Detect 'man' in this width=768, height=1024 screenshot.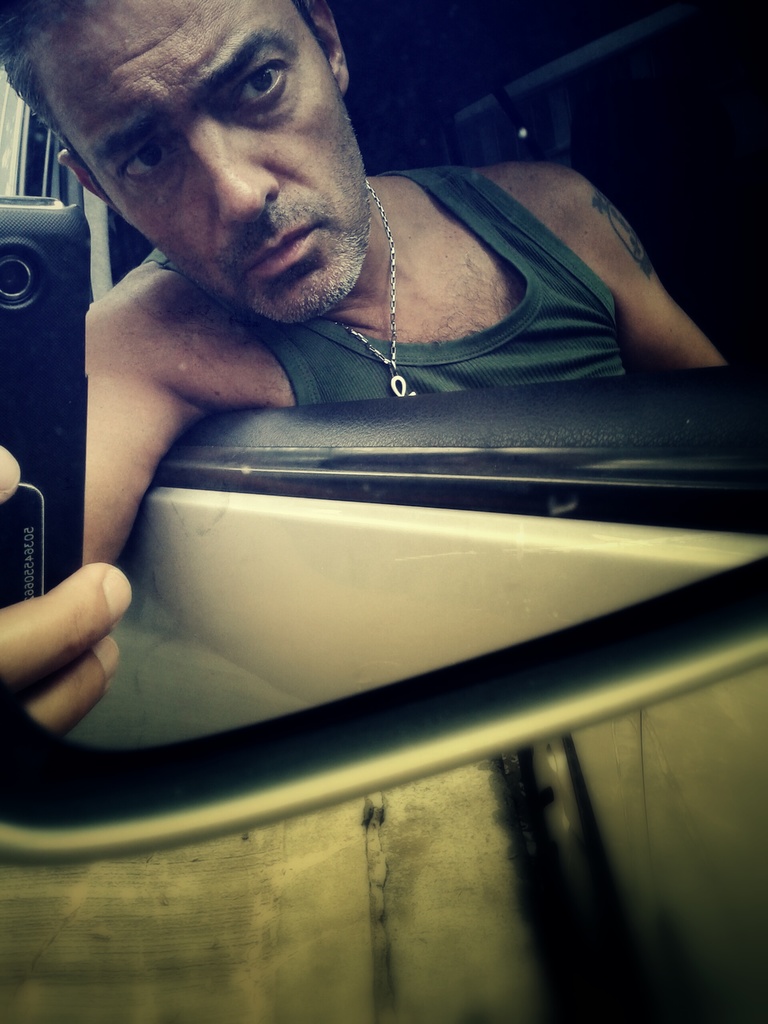
Detection: {"left": 45, "top": 0, "right": 756, "bottom": 752}.
